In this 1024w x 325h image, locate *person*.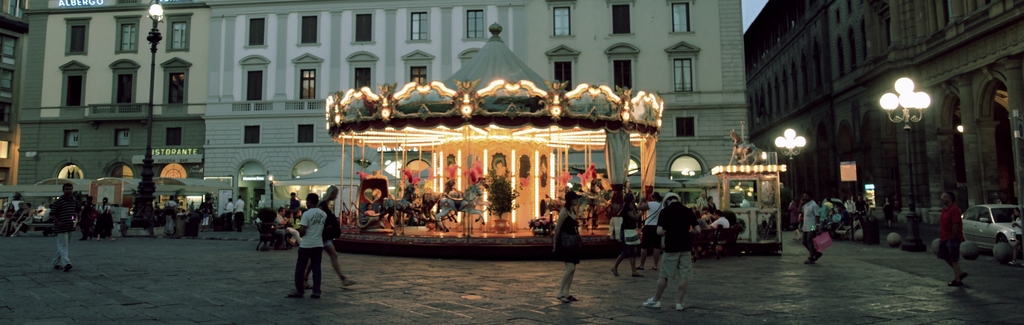
Bounding box: region(649, 189, 700, 302).
